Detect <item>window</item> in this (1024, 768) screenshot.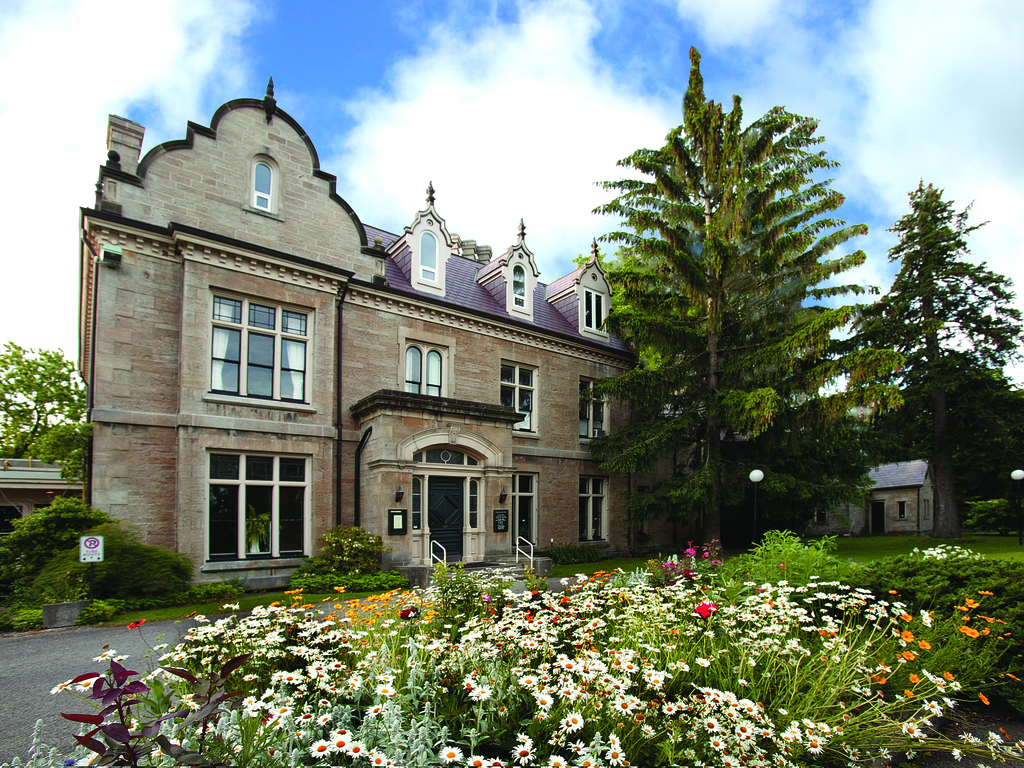
Detection: <bbox>579, 377, 610, 442</bbox>.
